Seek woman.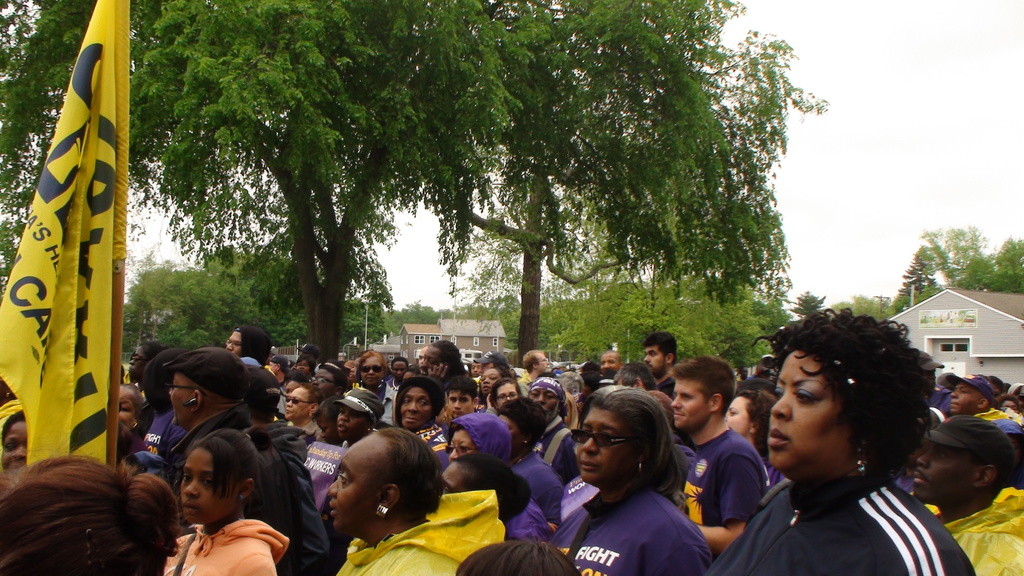
bbox=[116, 385, 145, 429].
